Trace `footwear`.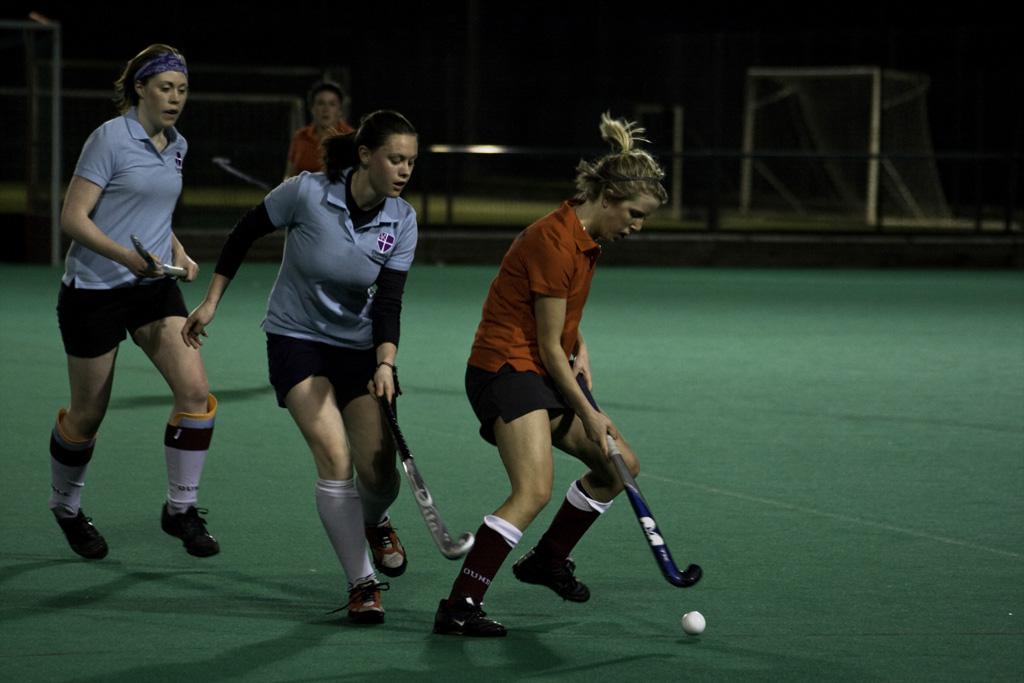
Traced to 365:513:409:576.
